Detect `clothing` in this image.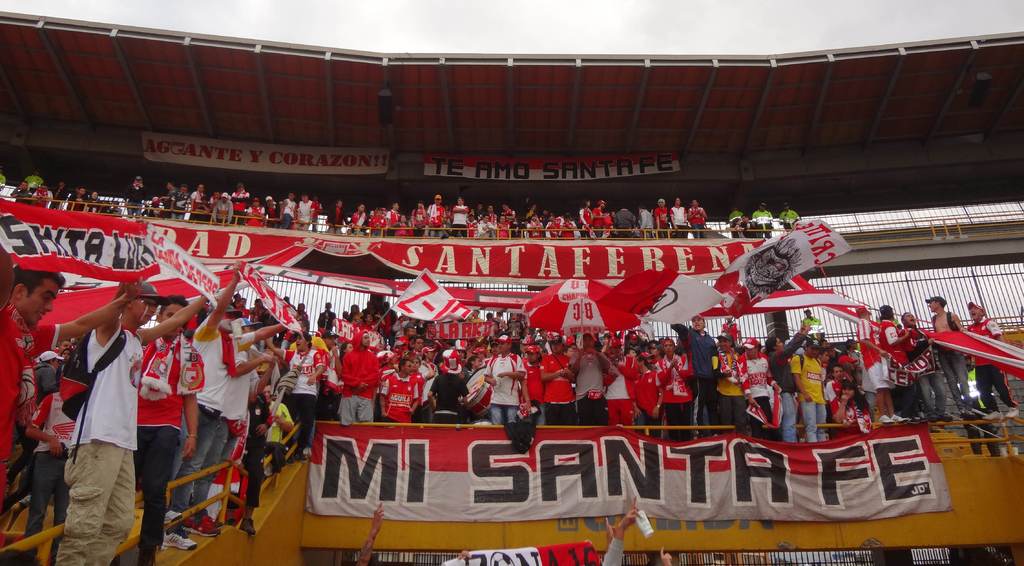
Detection: box(769, 331, 804, 442).
